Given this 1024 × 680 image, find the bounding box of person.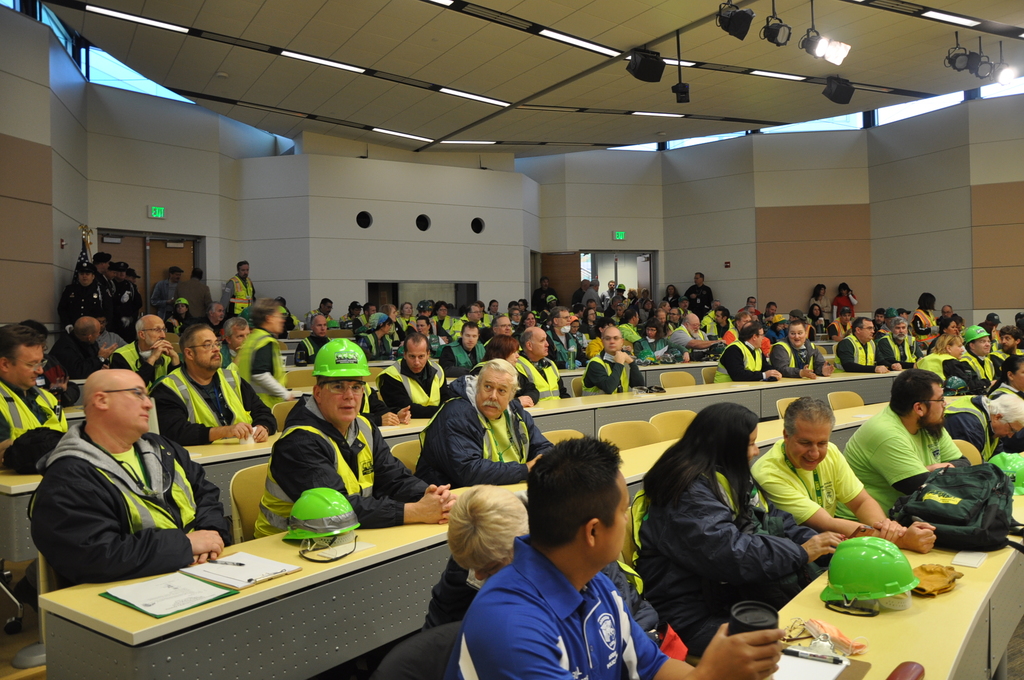
locate(307, 300, 334, 324).
